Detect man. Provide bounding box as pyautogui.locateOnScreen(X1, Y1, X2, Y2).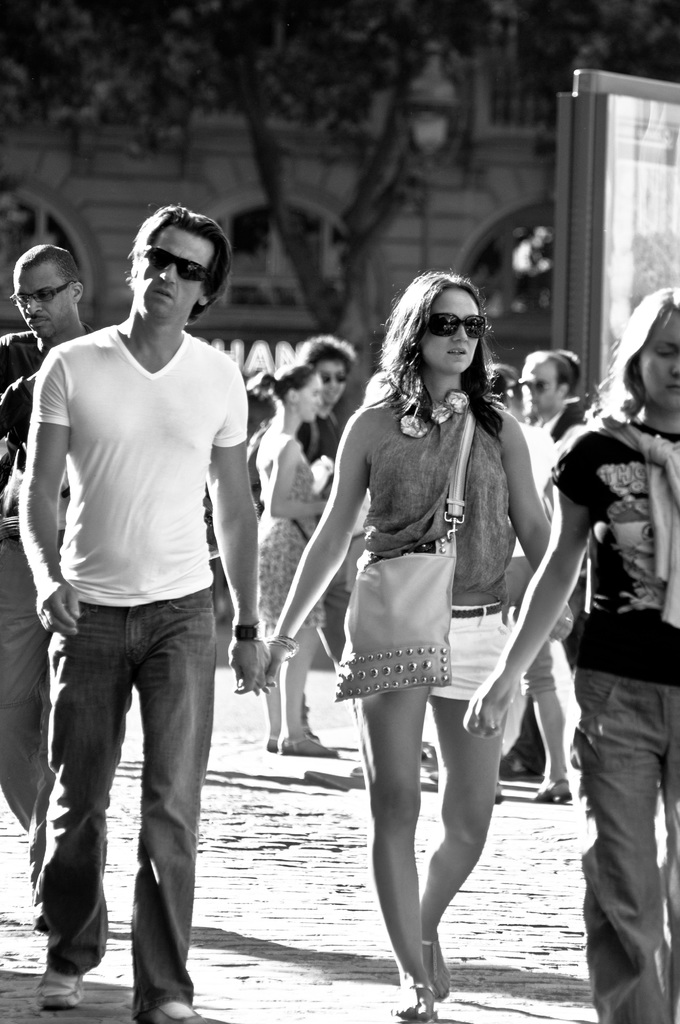
pyautogui.locateOnScreen(482, 342, 603, 774).
